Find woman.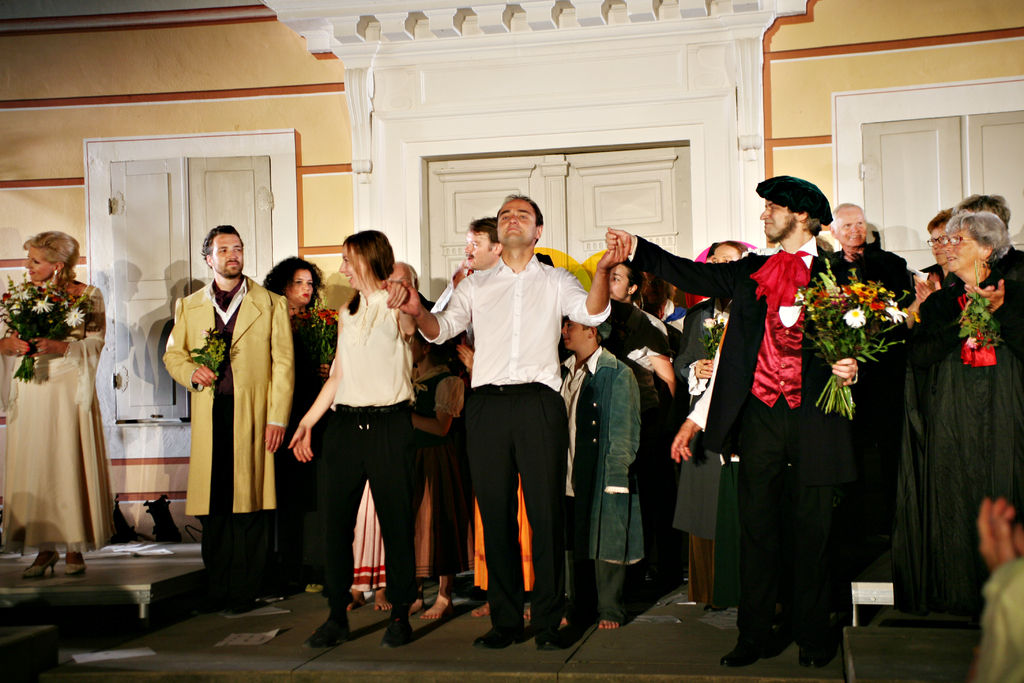
box=[0, 229, 127, 545].
